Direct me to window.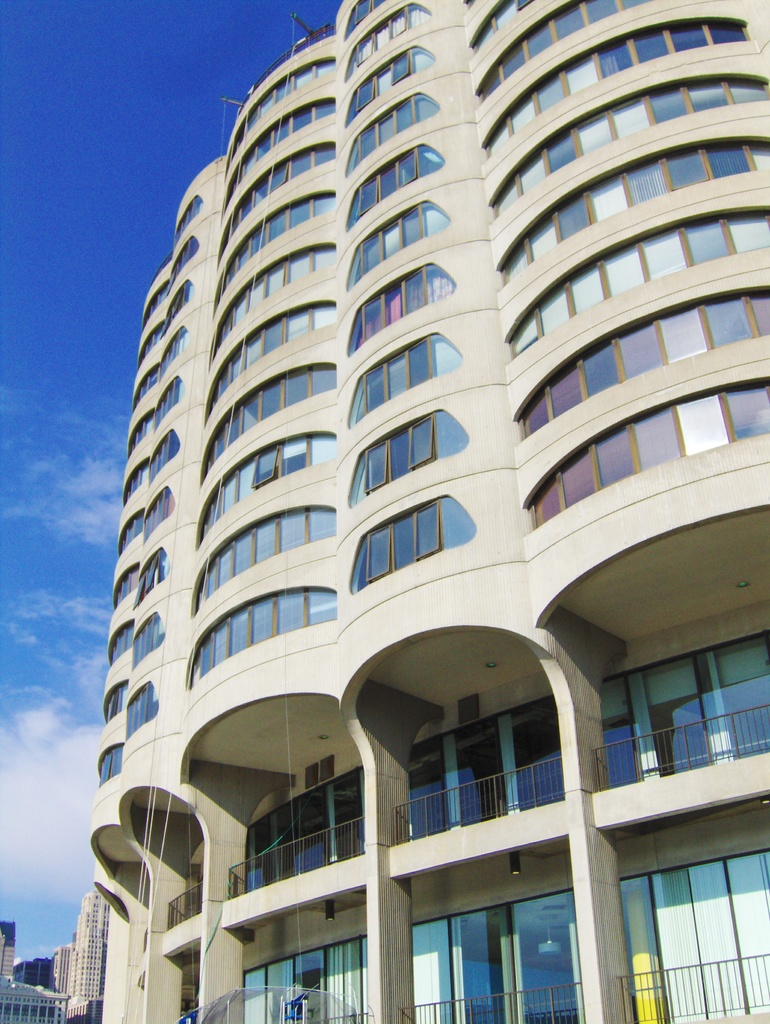
Direction: {"left": 348, "top": 140, "right": 441, "bottom": 223}.
